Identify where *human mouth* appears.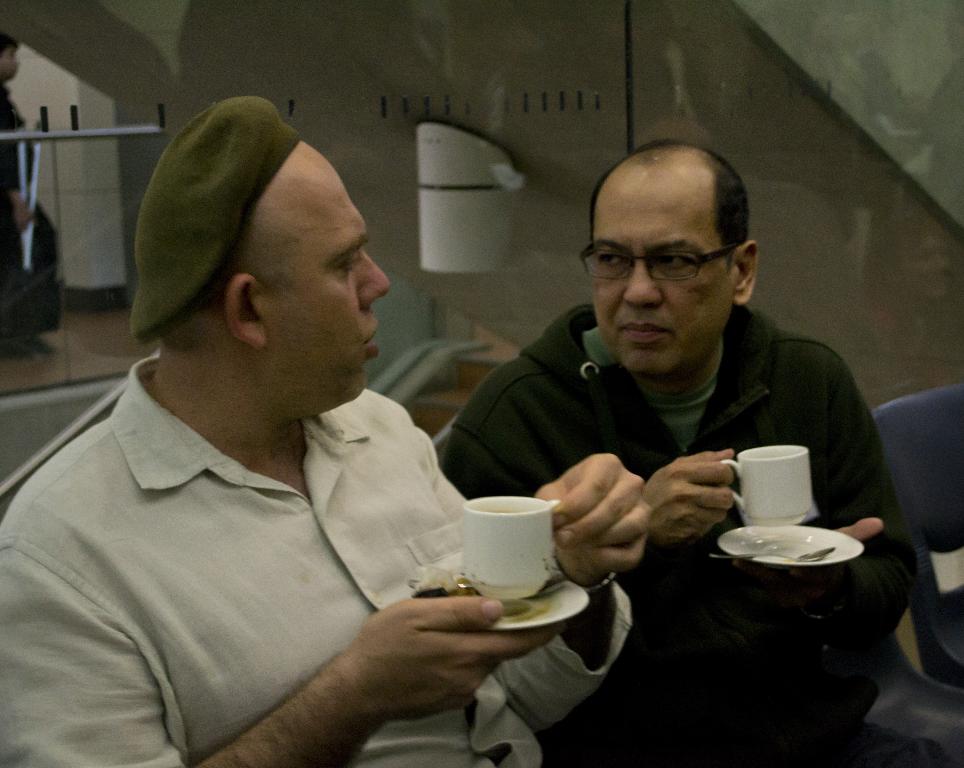
Appears at BBox(618, 318, 673, 345).
